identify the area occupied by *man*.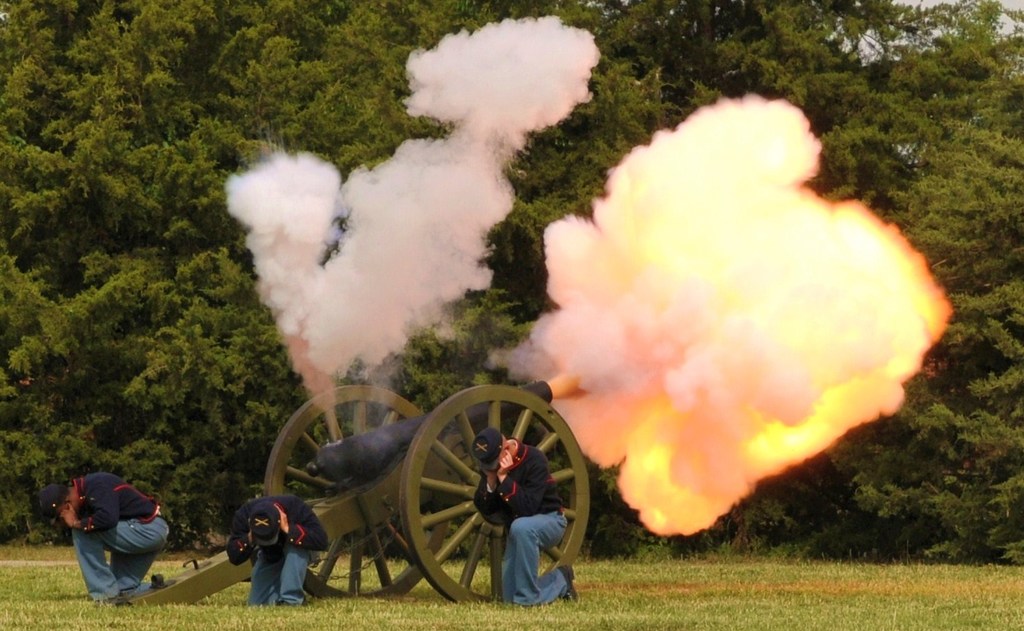
Area: 471, 428, 581, 606.
